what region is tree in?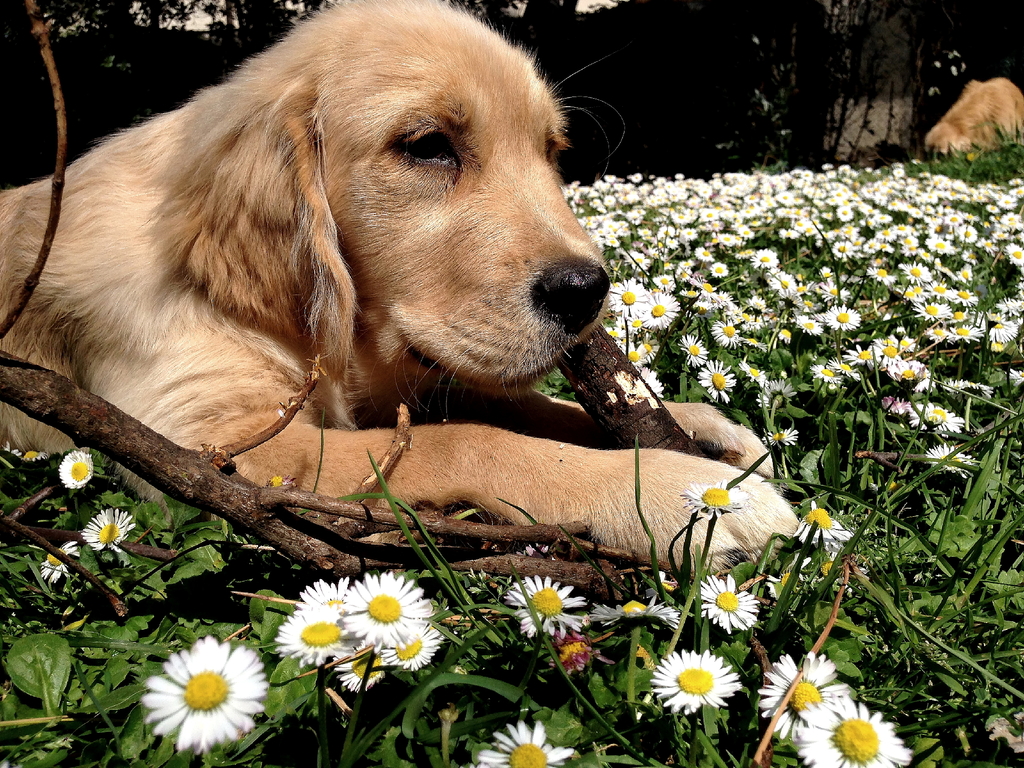
bbox=(761, 0, 930, 201).
